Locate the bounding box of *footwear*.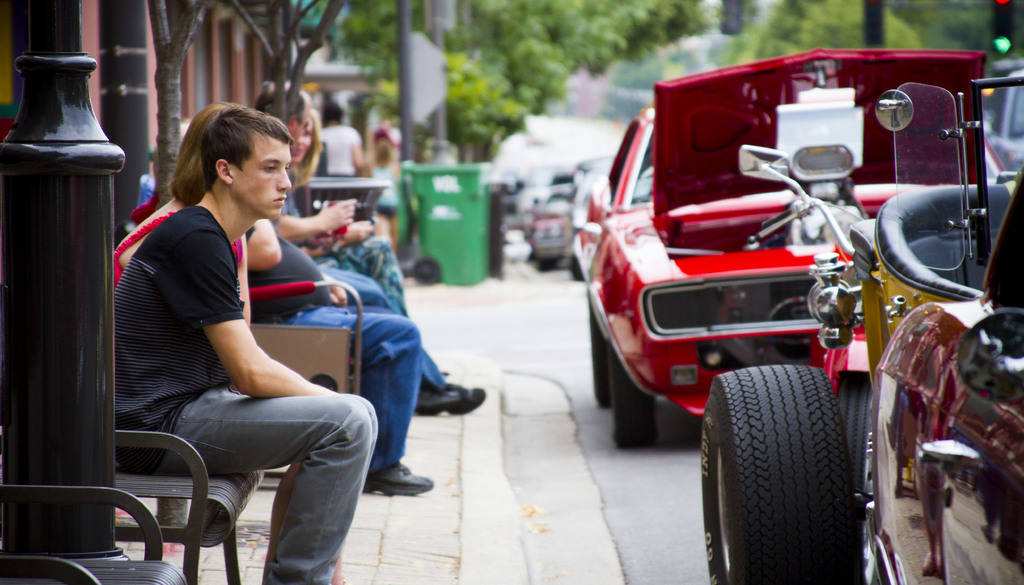
Bounding box: crop(366, 459, 424, 514).
